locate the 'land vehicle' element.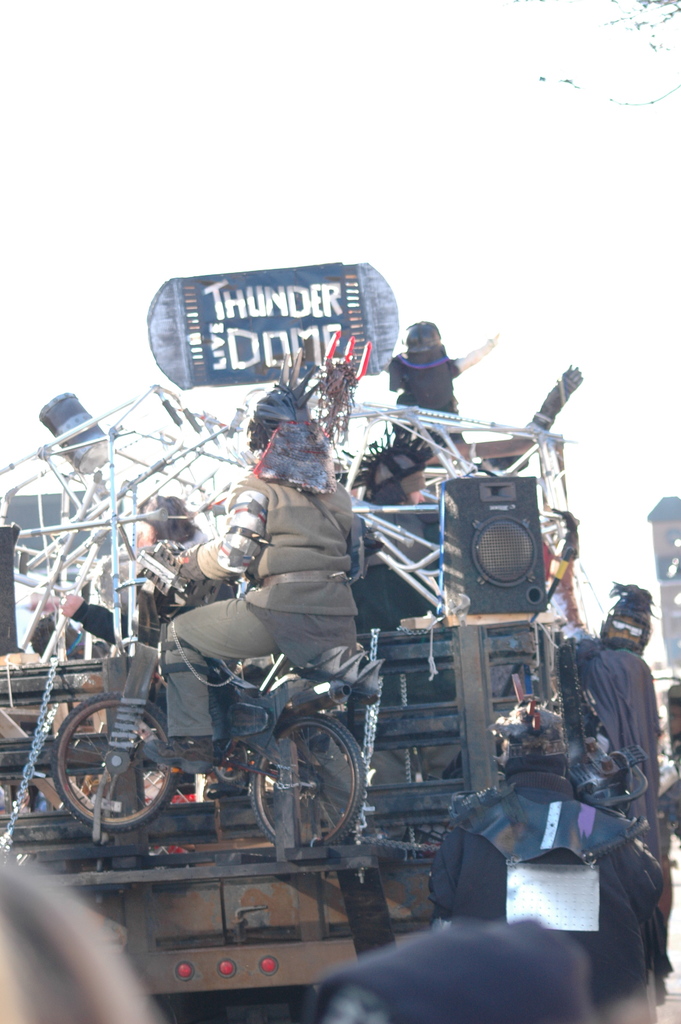
Element bbox: <box>50,582,409,892</box>.
